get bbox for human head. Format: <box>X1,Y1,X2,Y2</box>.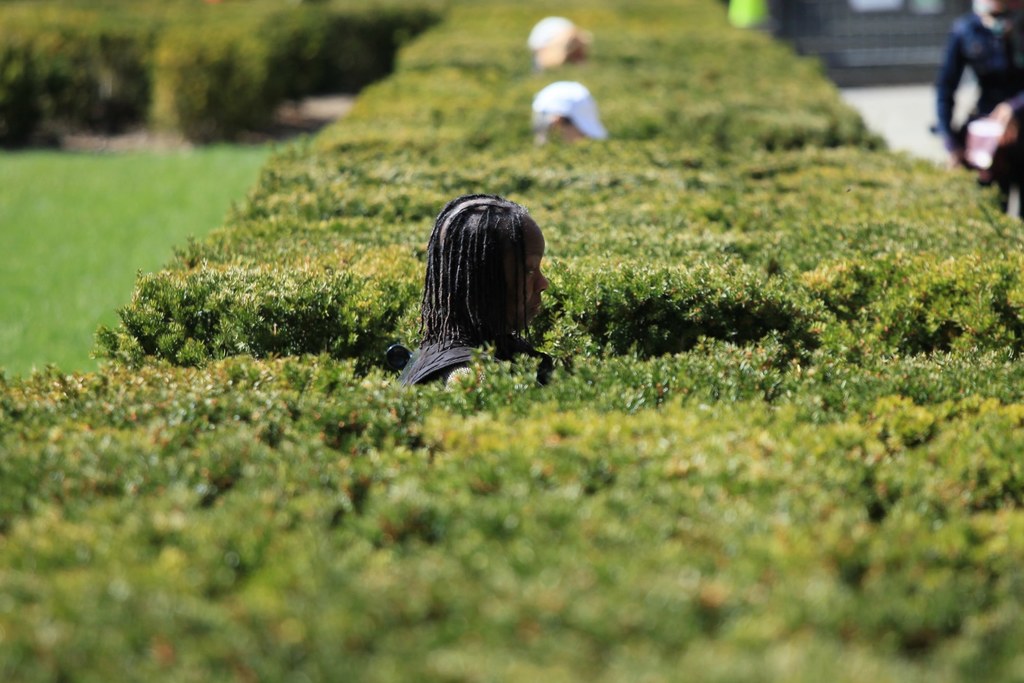
<box>535,79,604,147</box>.
